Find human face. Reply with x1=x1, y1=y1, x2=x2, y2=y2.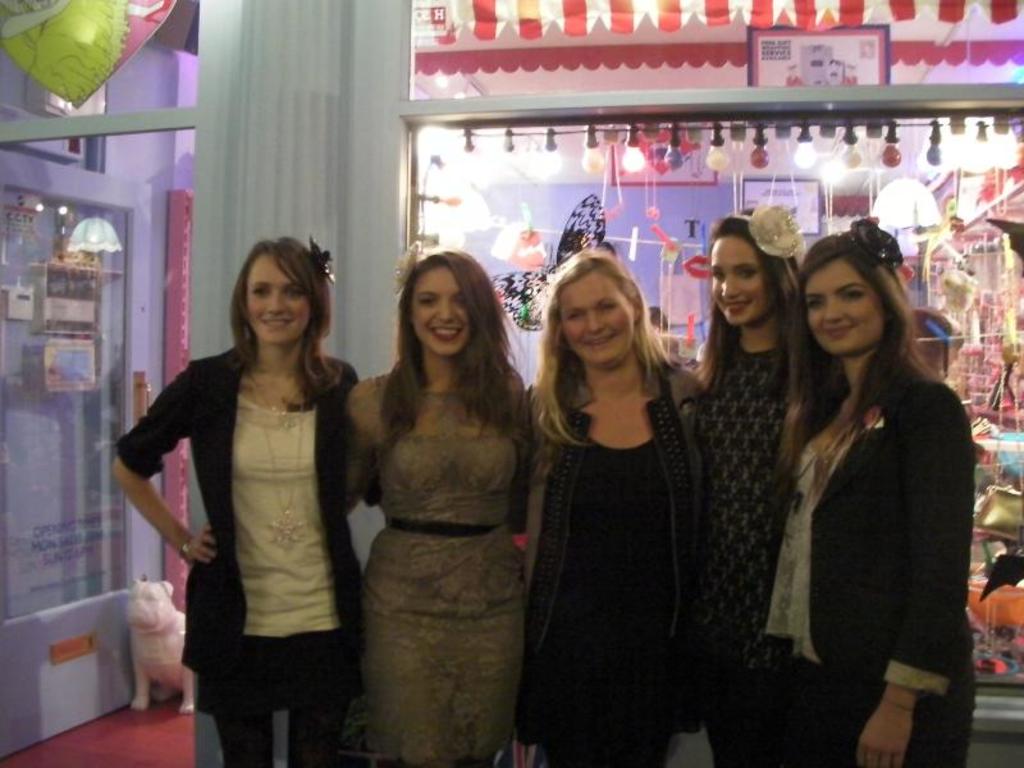
x1=709, y1=237, x2=768, y2=324.
